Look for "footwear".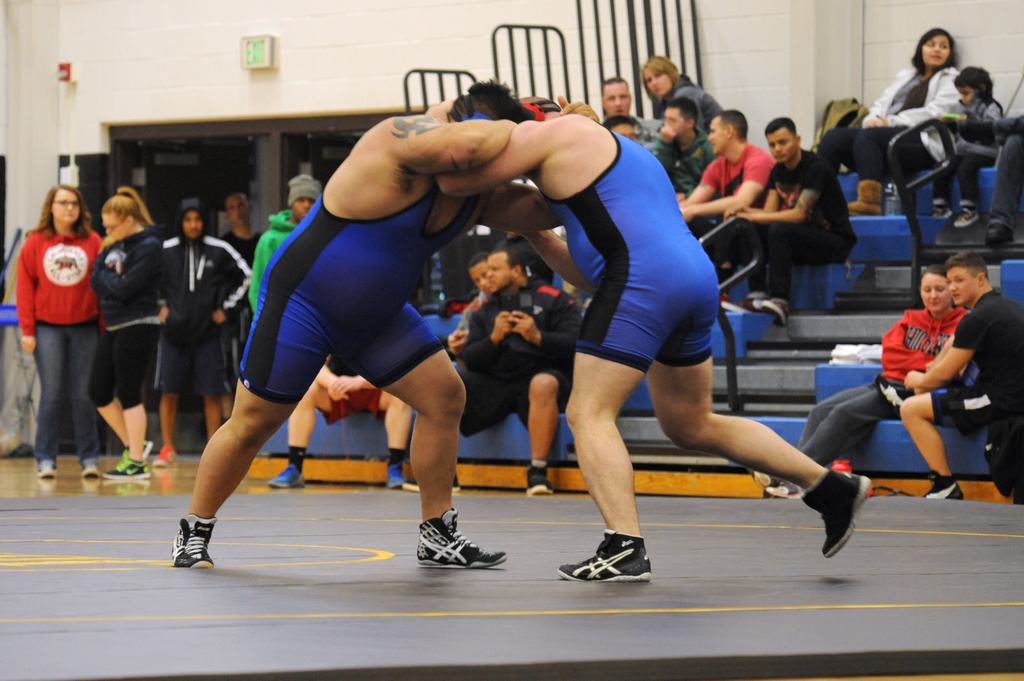
Found: (left=102, top=459, right=150, bottom=478).
